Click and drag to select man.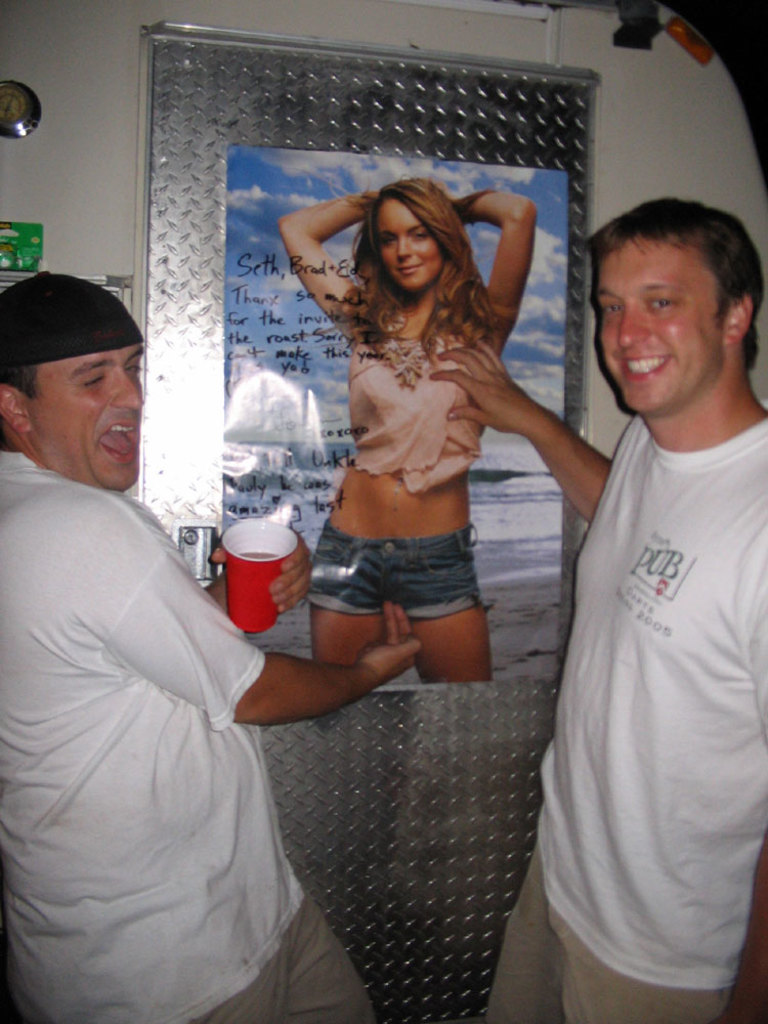
Selection: (x1=519, y1=140, x2=767, y2=1023).
